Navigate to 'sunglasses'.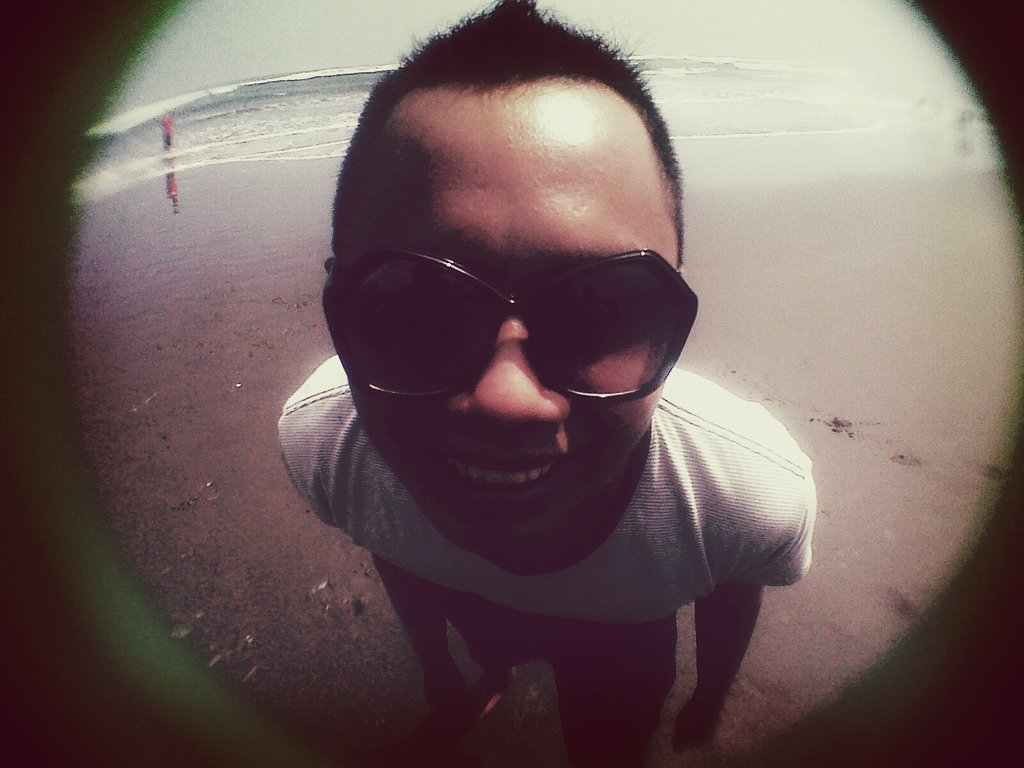
Navigation target: 331, 252, 701, 403.
